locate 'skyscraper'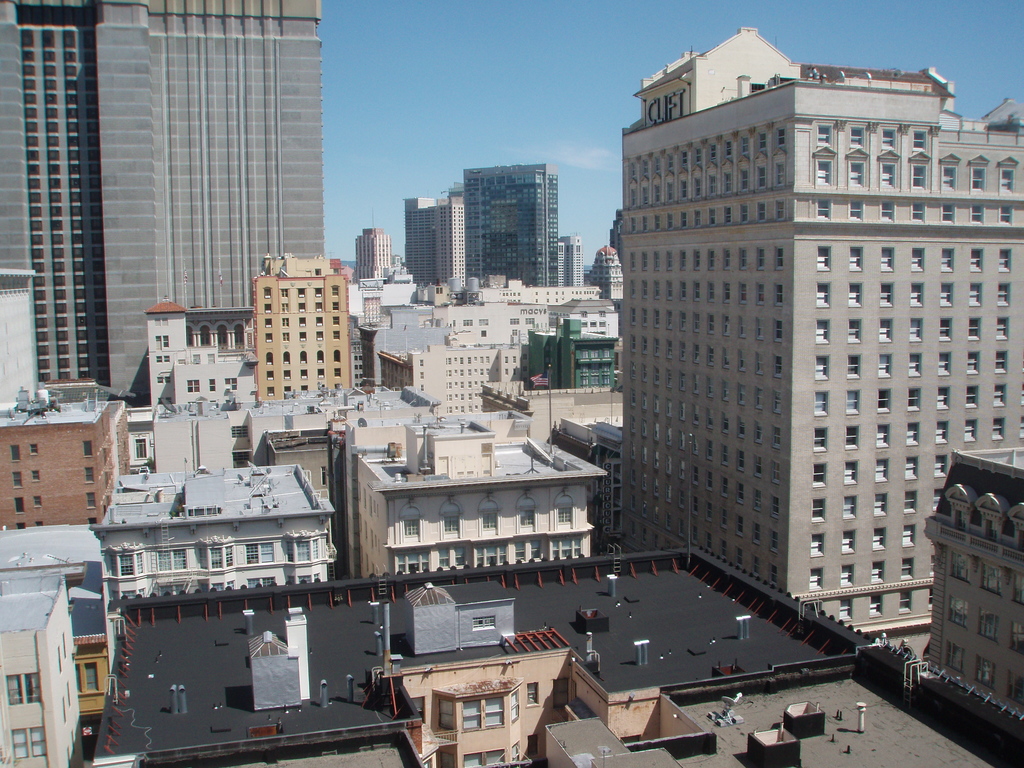
{"x1": 352, "y1": 277, "x2": 622, "y2": 415}
